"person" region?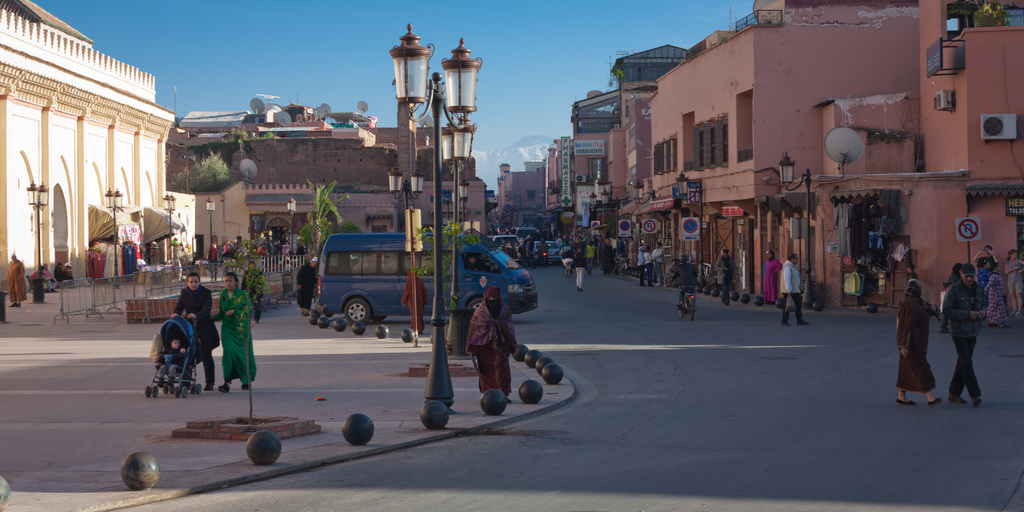
(x1=780, y1=250, x2=810, y2=327)
